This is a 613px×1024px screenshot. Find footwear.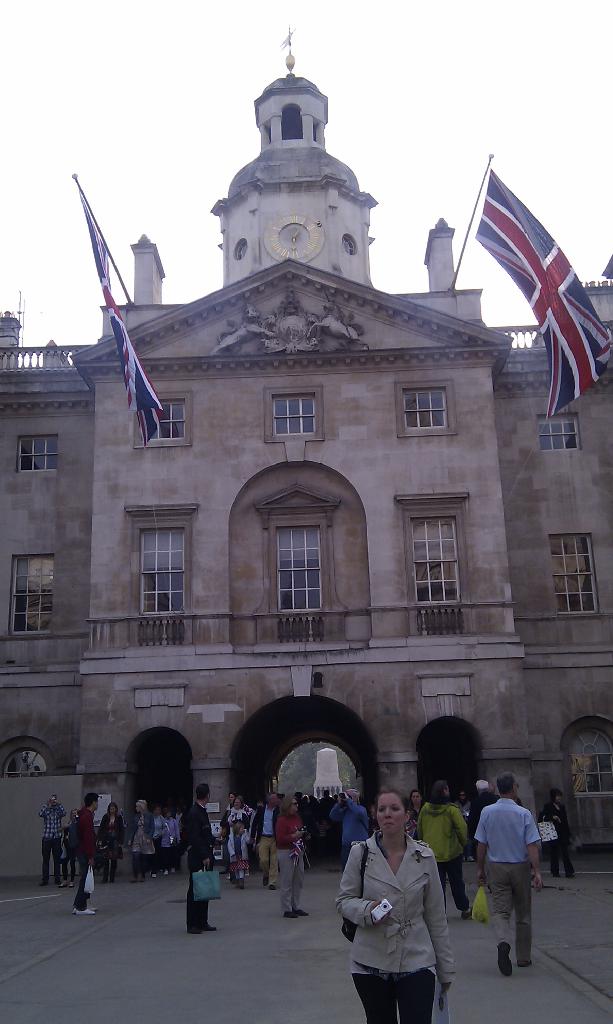
Bounding box: <bbox>138, 875, 147, 883</bbox>.
